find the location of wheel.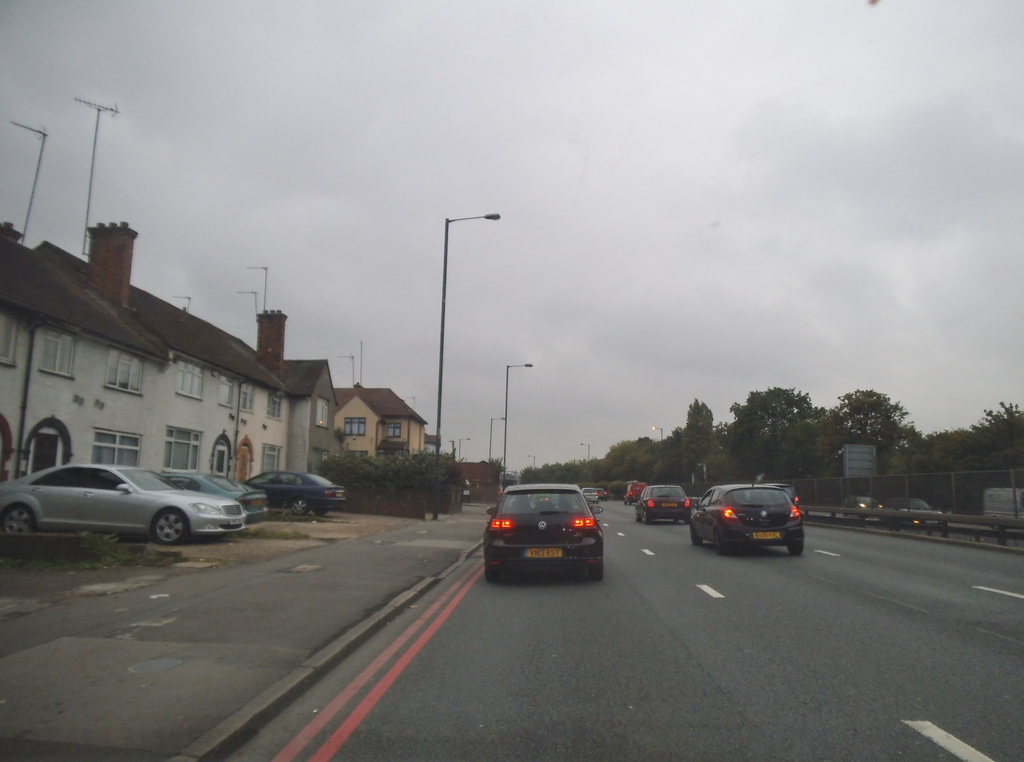
Location: (687,528,703,544).
